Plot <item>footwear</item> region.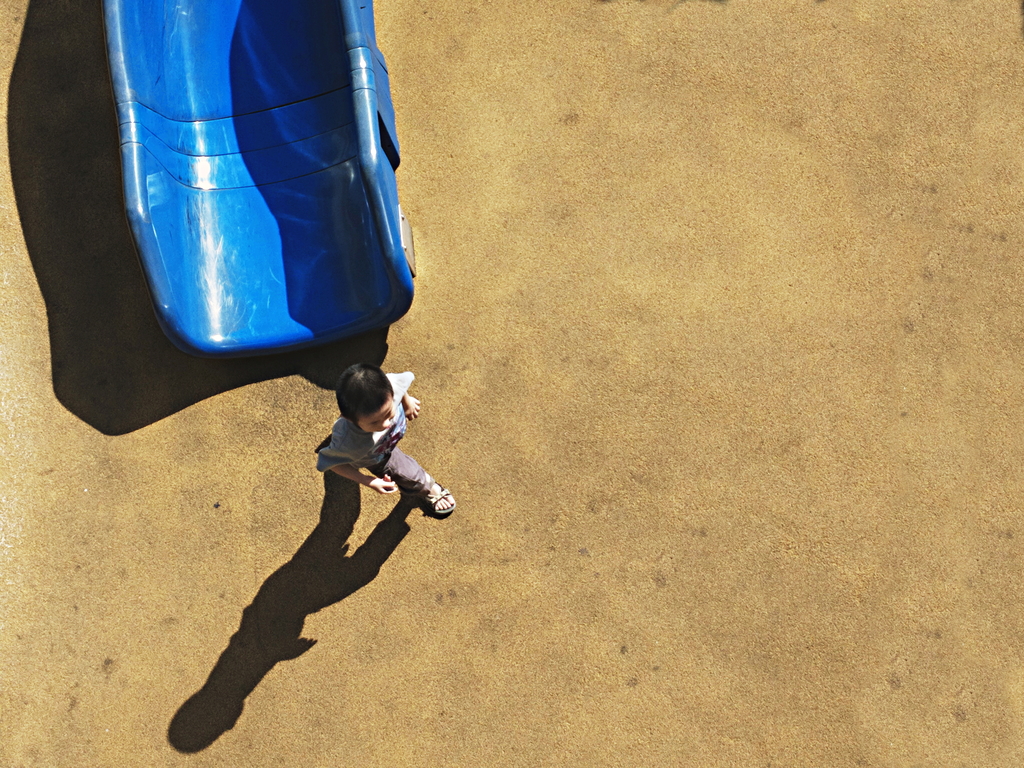
Plotted at Rect(422, 480, 458, 513).
